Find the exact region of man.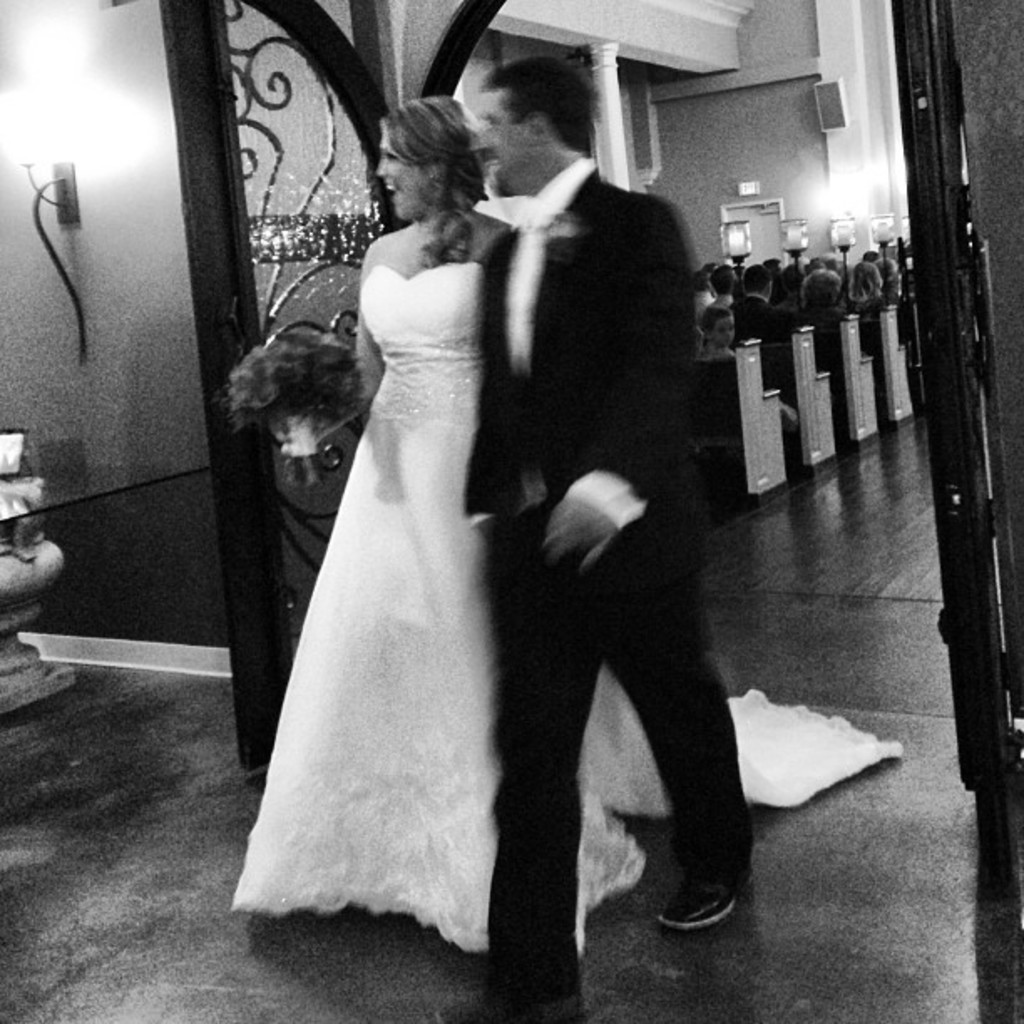
Exact region: (x1=450, y1=127, x2=780, y2=982).
